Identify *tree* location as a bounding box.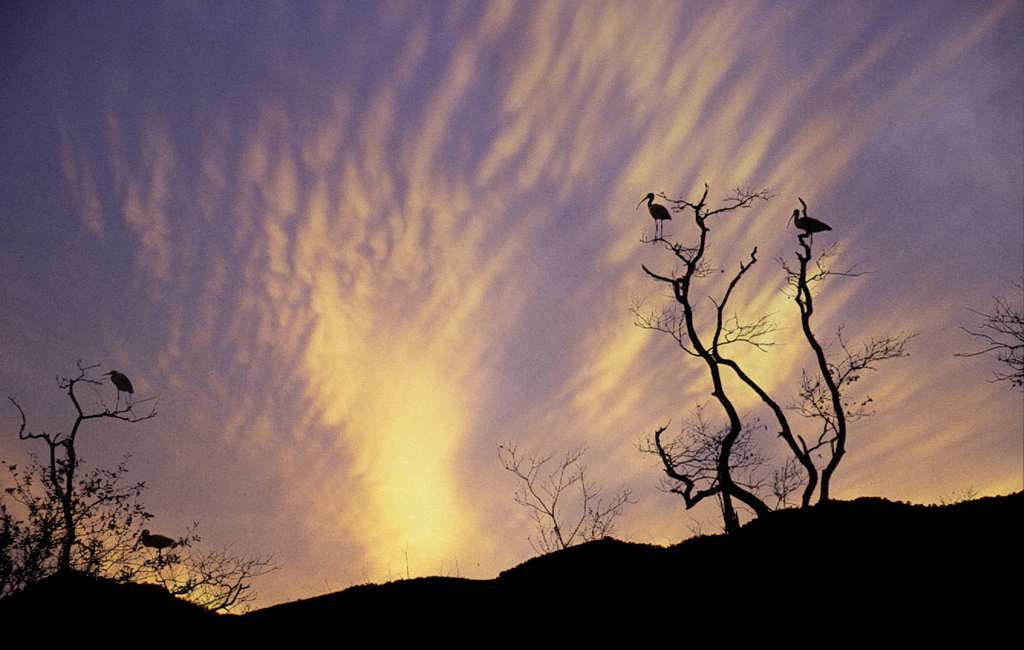
[950,284,1023,389].
